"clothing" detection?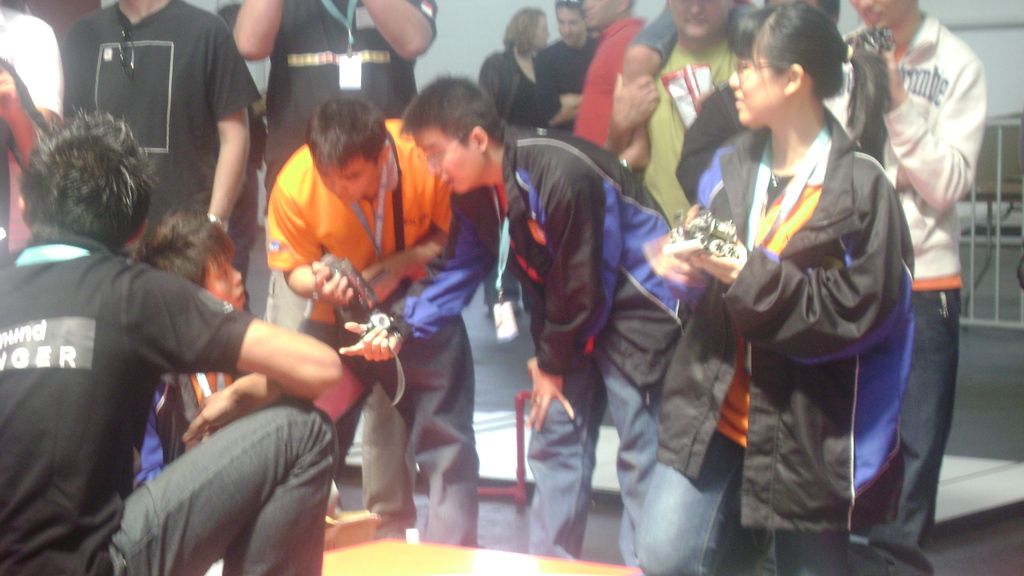
[x1=479, y1=43, x2=560, y2=128]
